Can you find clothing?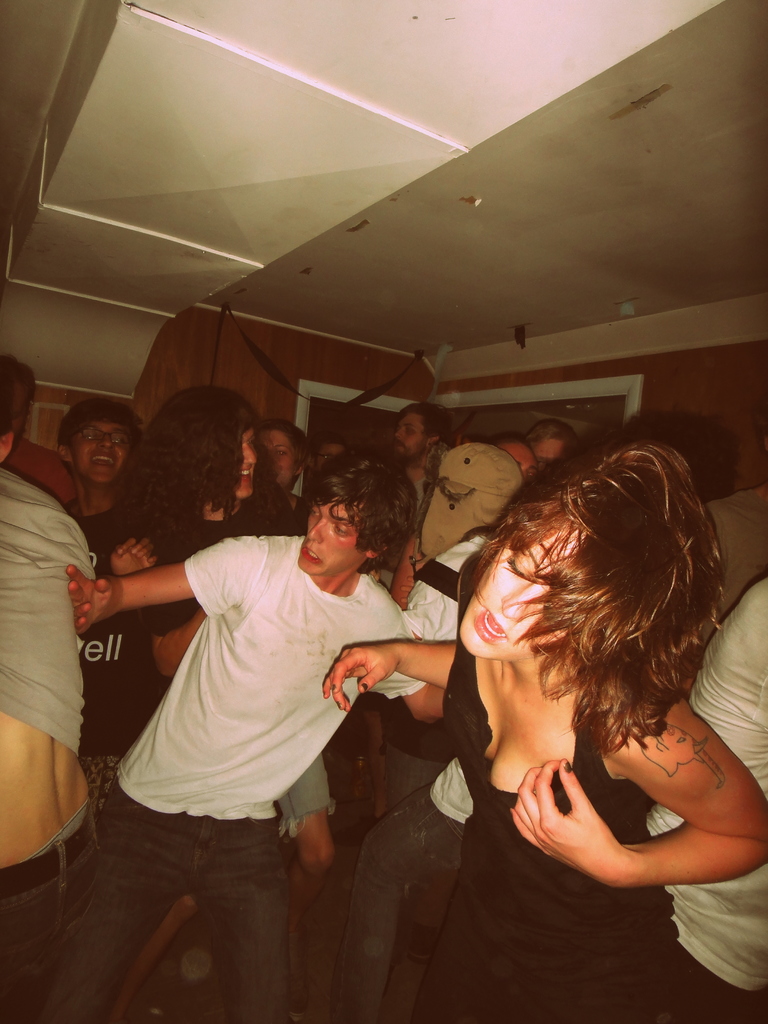
Yes, bounding box: (left=106, top=515, right=387, bottom=835).
